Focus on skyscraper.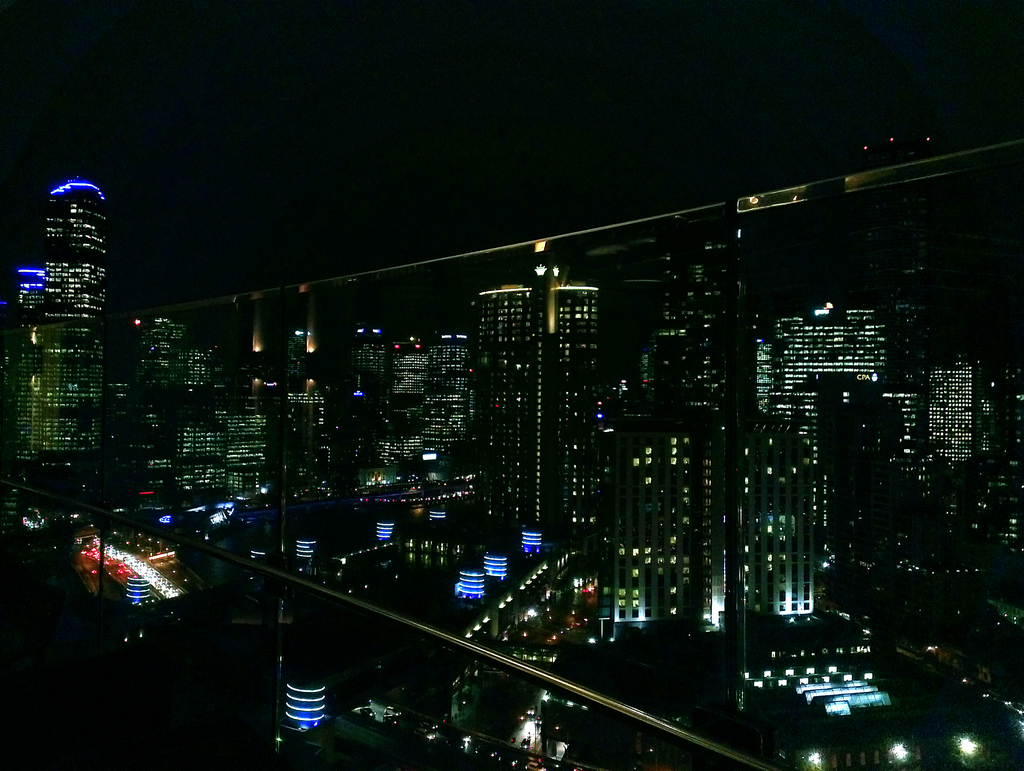
Focused at 9,155,121,489.
